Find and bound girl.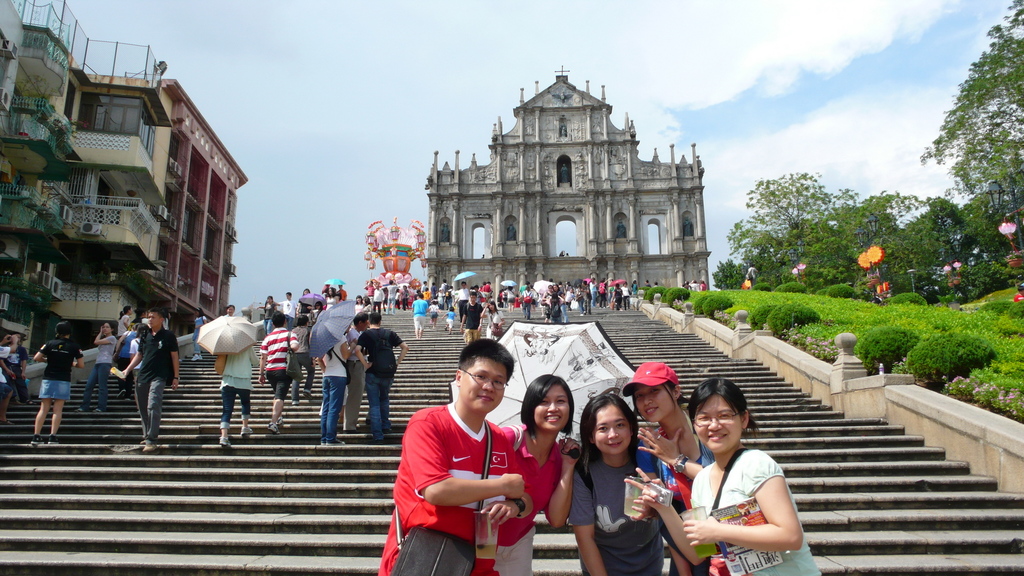
Bound: x1=490, y1=373, x2=580, y2=575.
